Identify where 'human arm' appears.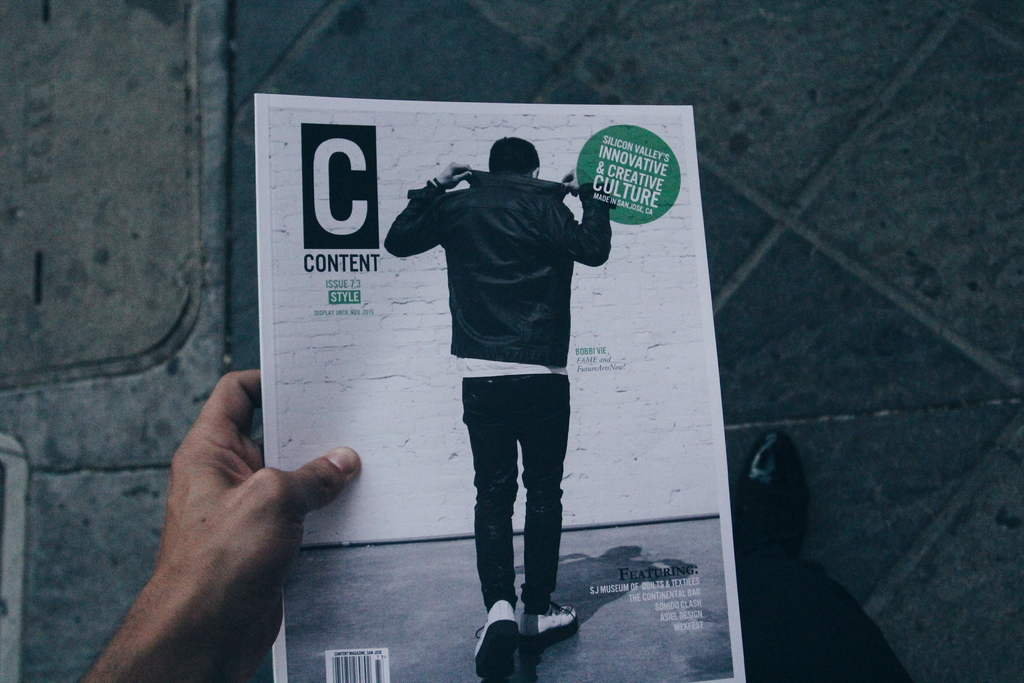
Appears at (left=144, top=356, right=384, bottom=671).
